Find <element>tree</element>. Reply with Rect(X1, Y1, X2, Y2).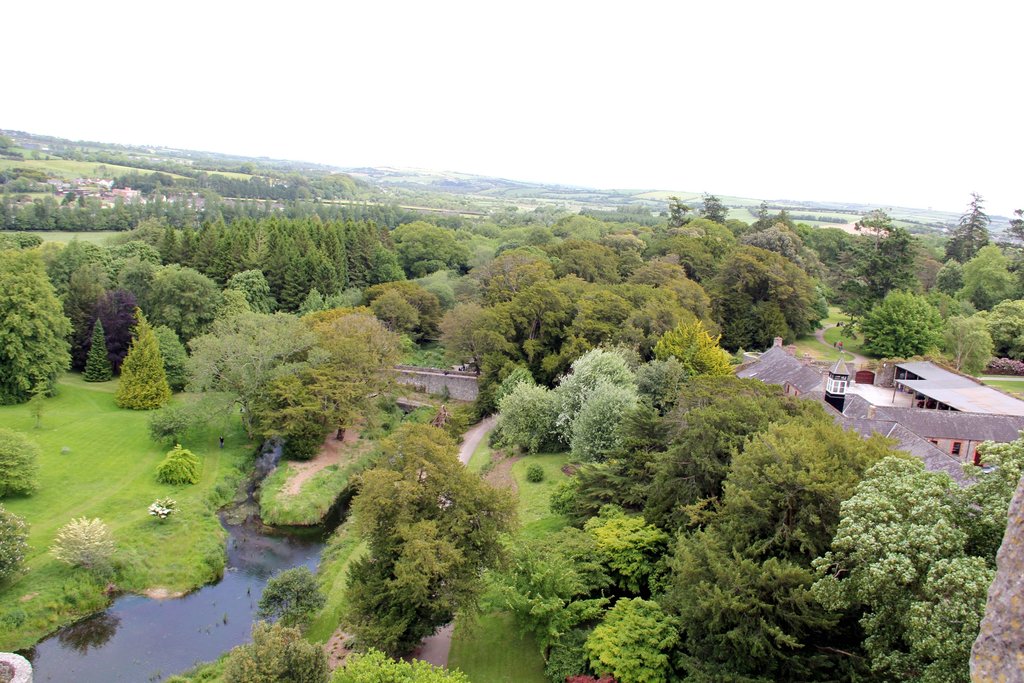
Rect(250, 565, 323, 639).
